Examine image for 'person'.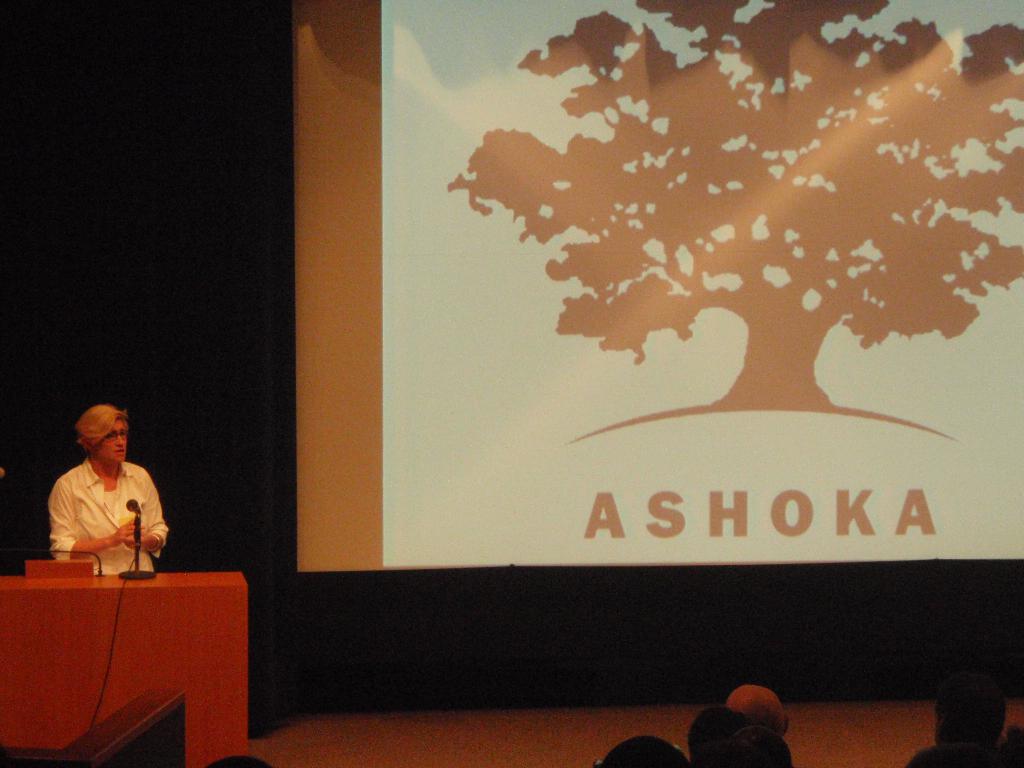
Examination result: (left=727, top=675, right=788, bottom=739).
